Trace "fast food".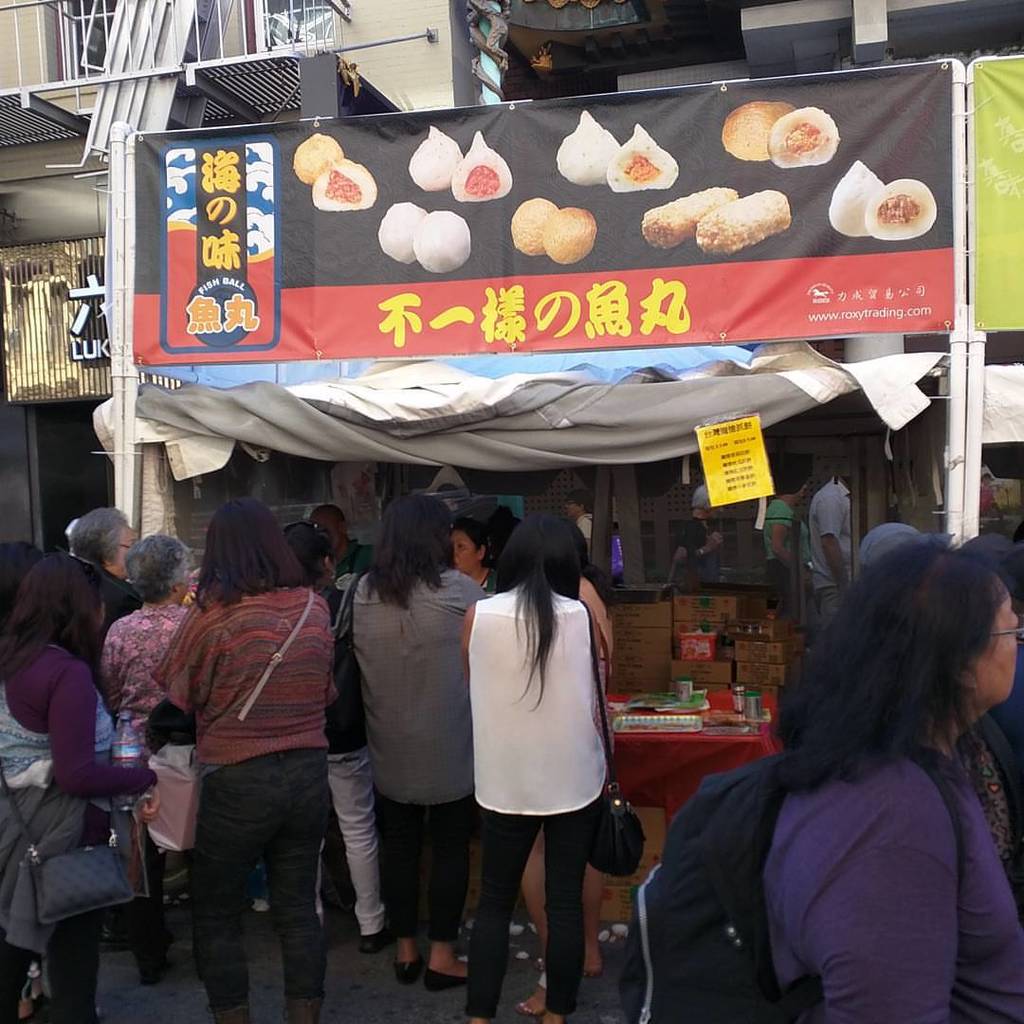
Traced to box=[411, 203, 485, 270].
